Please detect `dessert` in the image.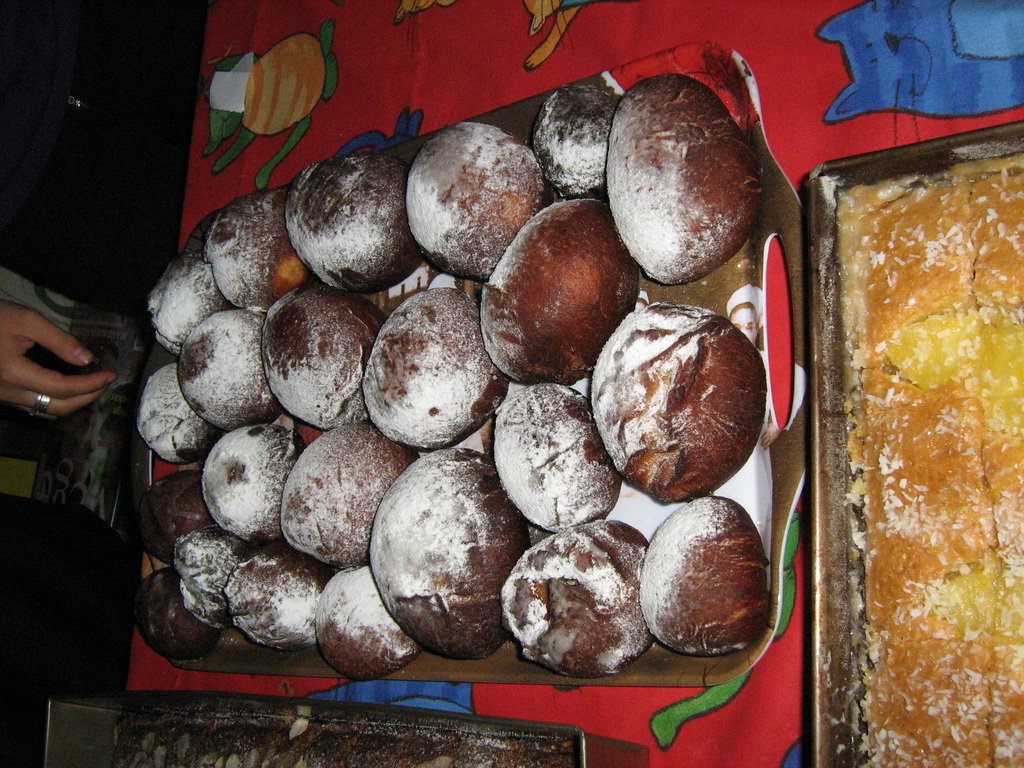
<bbox>214, 416, 296, 544</bbox>.
